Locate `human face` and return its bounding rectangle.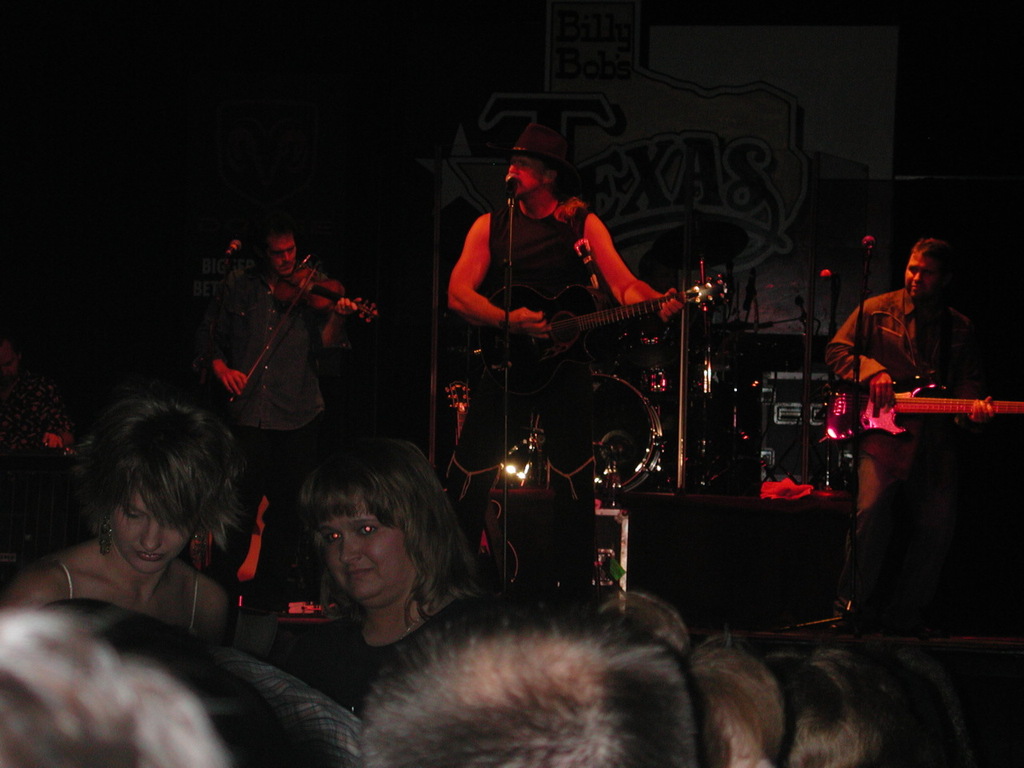
<box>109,494,201,574</box>.
